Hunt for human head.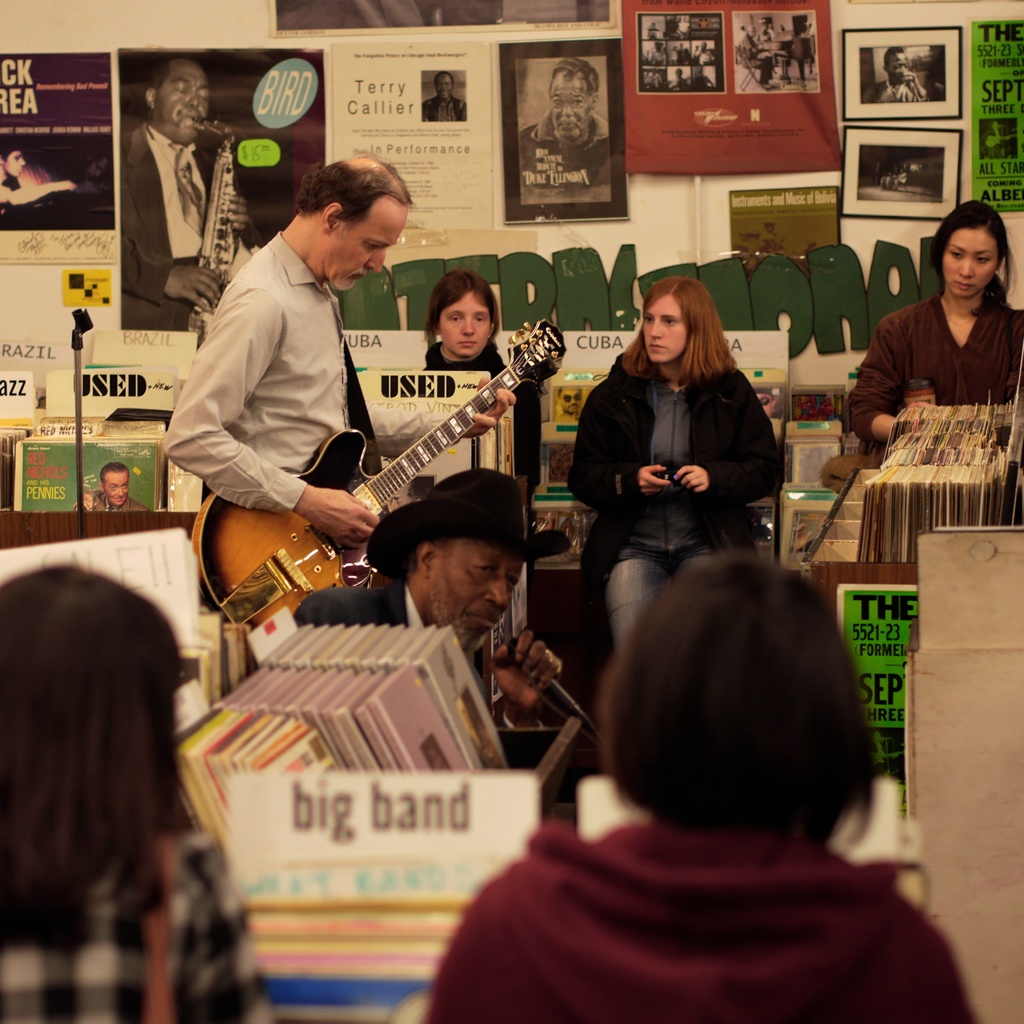
Hunted down at left=0, top=566, right=193, bottom=922.
